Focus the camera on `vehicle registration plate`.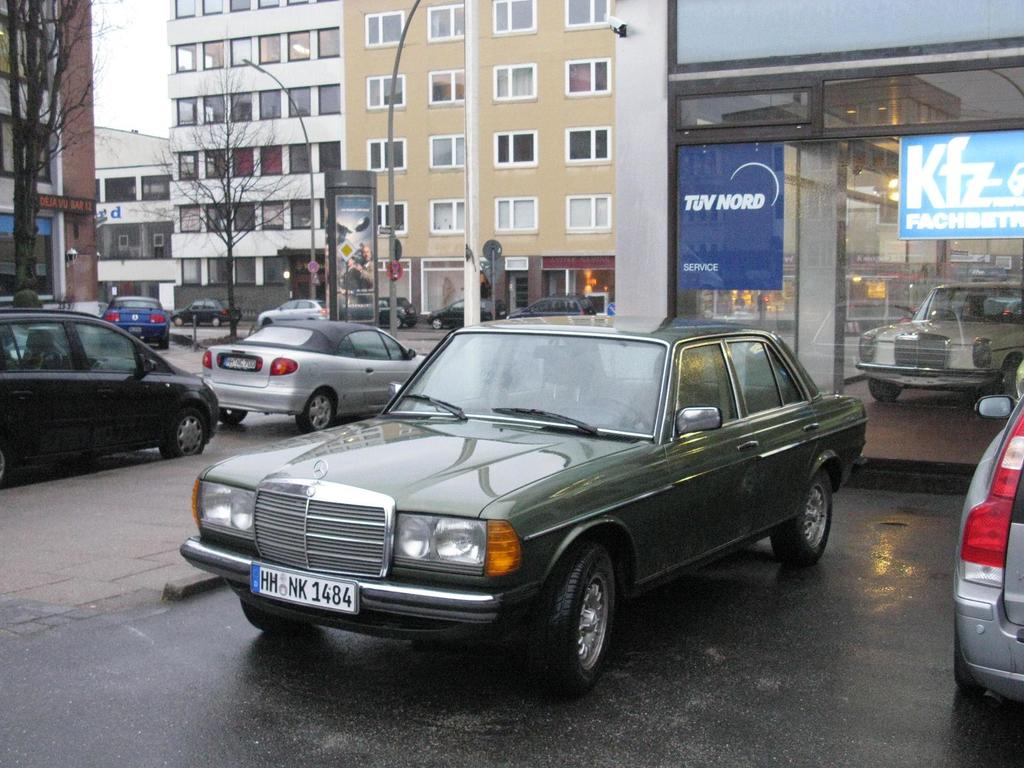
Focus region: [128, 325, 141, 333].
